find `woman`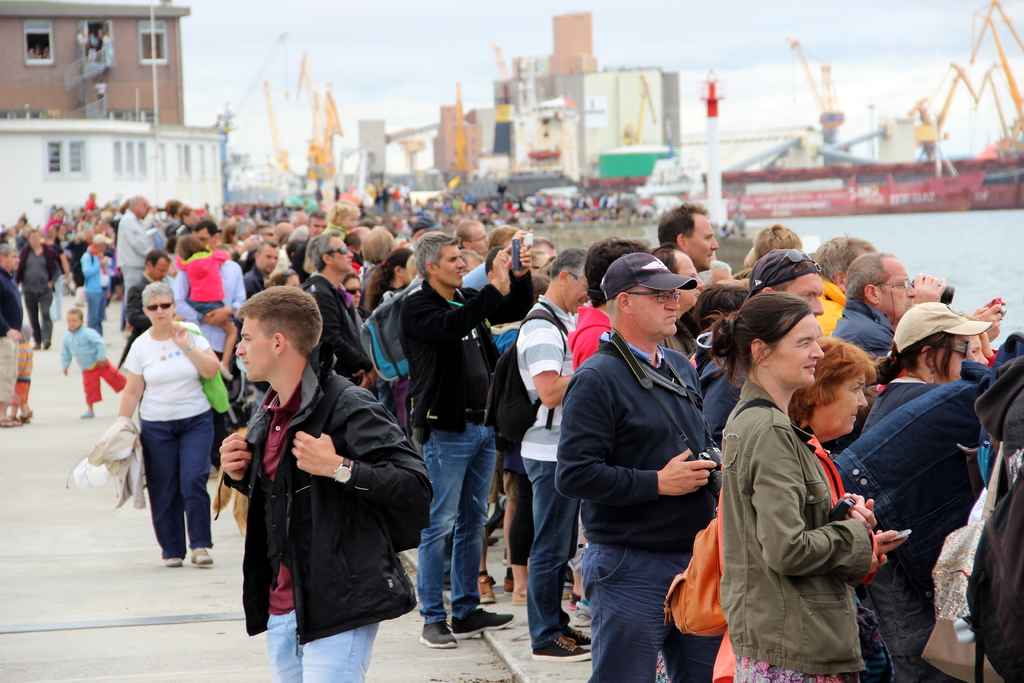
339/276/360/310
